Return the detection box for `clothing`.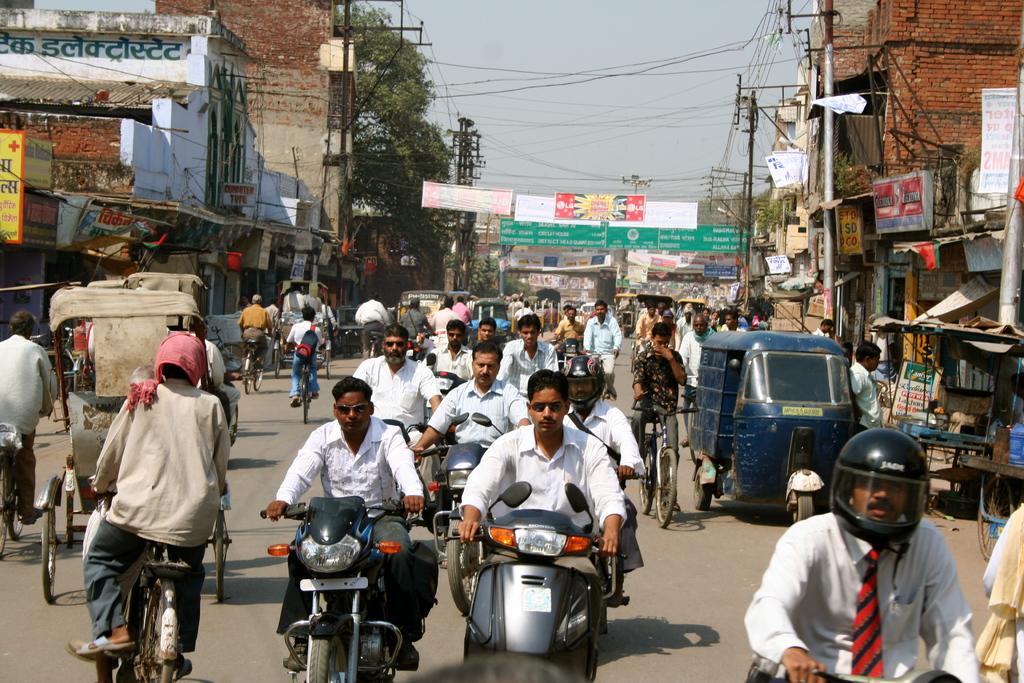
(568,394,649,566).
